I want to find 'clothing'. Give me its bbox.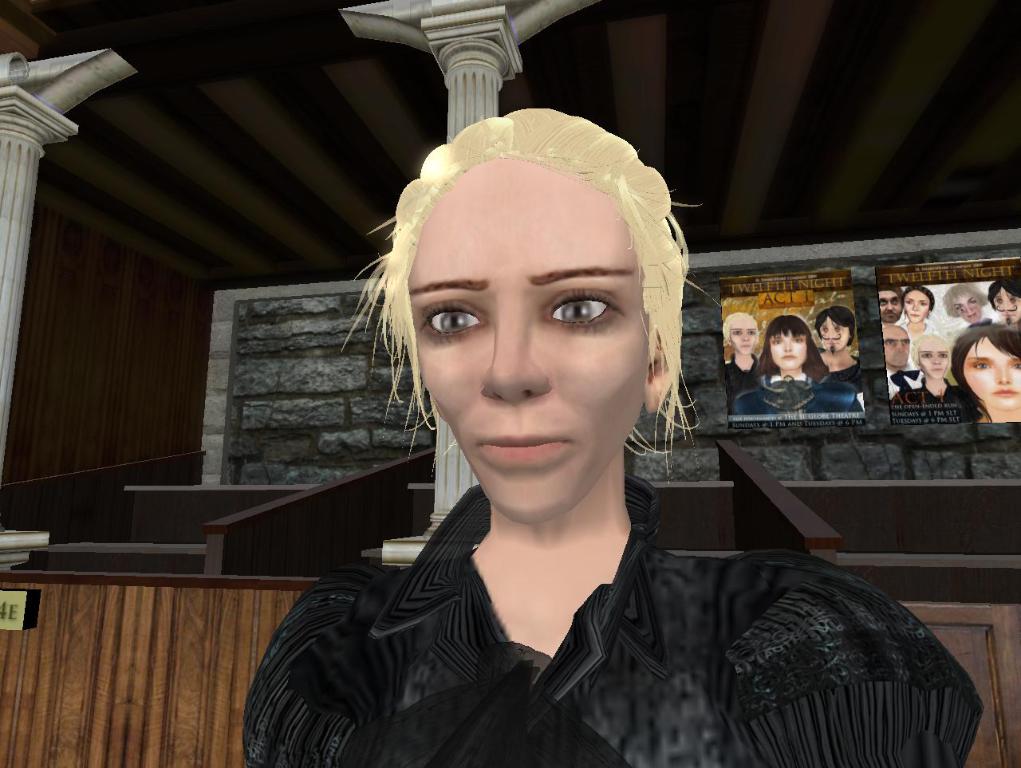
bbox(727, 351, 759, 413).
